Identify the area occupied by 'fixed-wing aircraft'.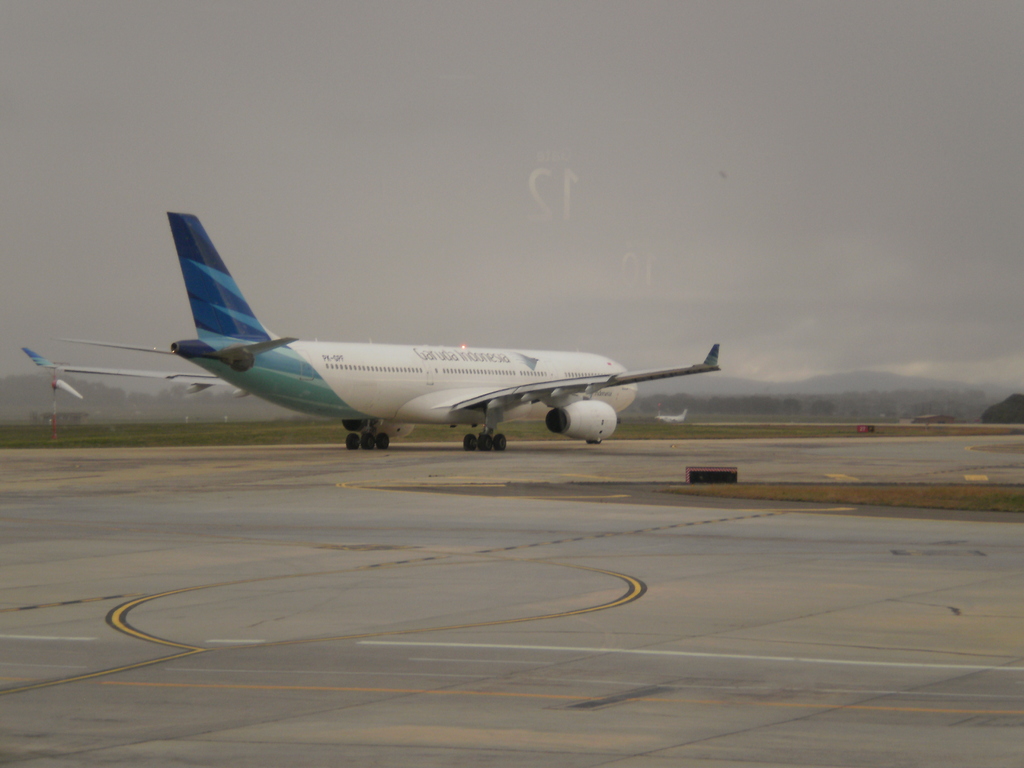
Area: box(52, 207, 726, 459).
